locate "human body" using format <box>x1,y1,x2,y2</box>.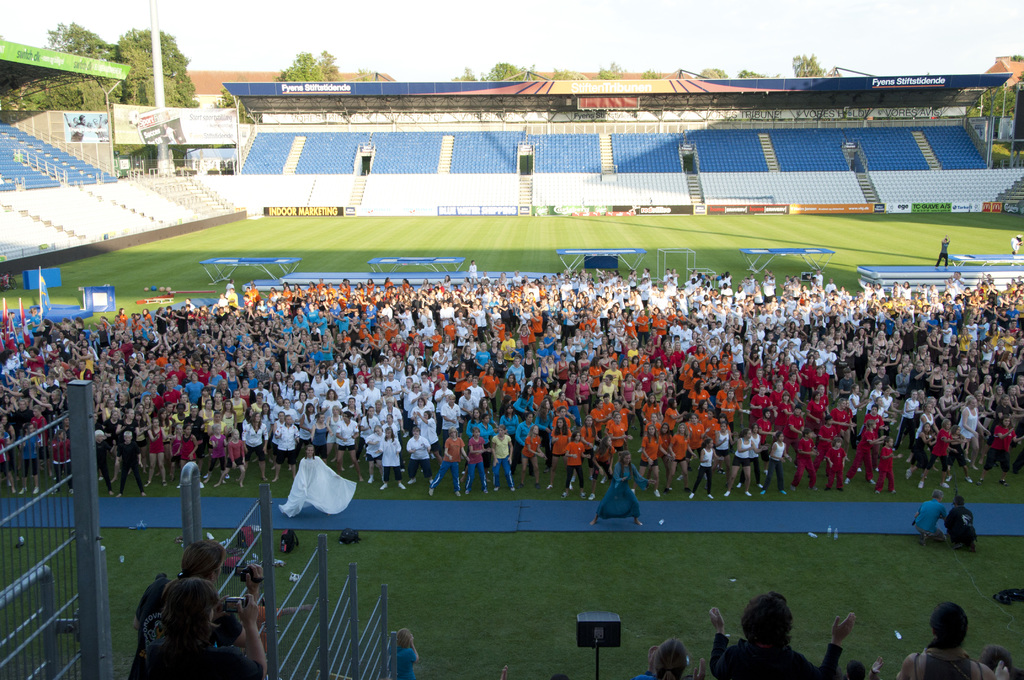
<box>736,339,745,357</box>.
